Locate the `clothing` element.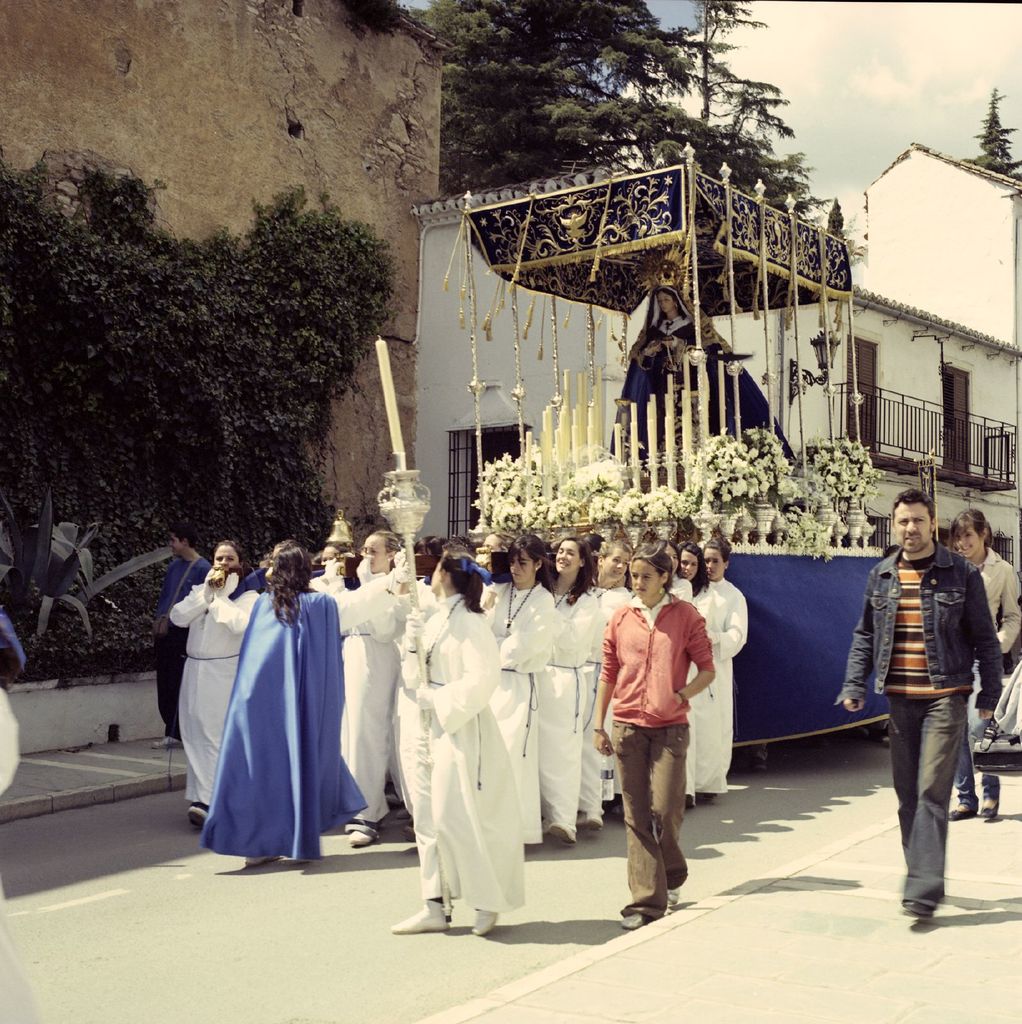
Element bbox: bbox=[157, 554, 209, 735].
